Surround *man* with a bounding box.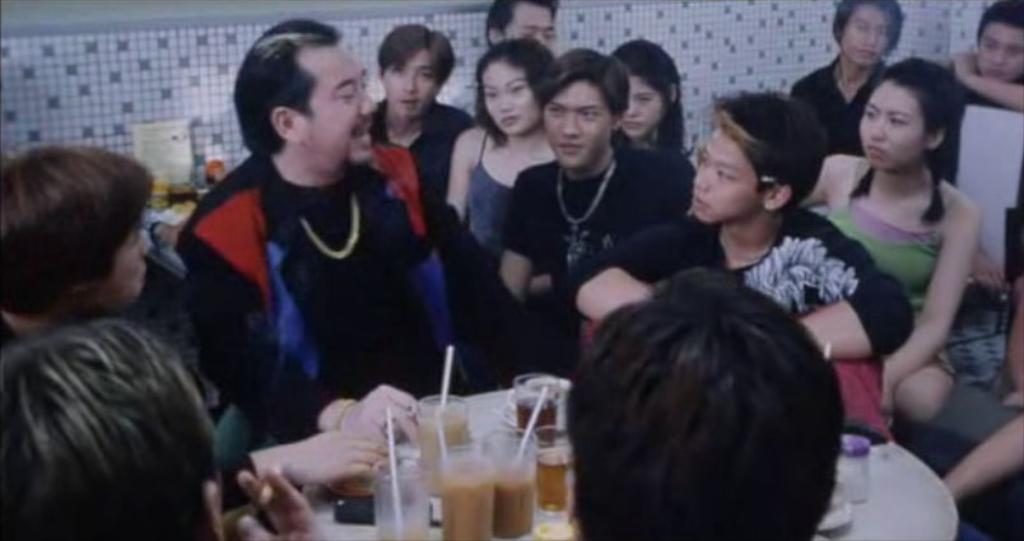
{"x1": 0, "y1": 146, "x2": 155, "y2": 359}.
